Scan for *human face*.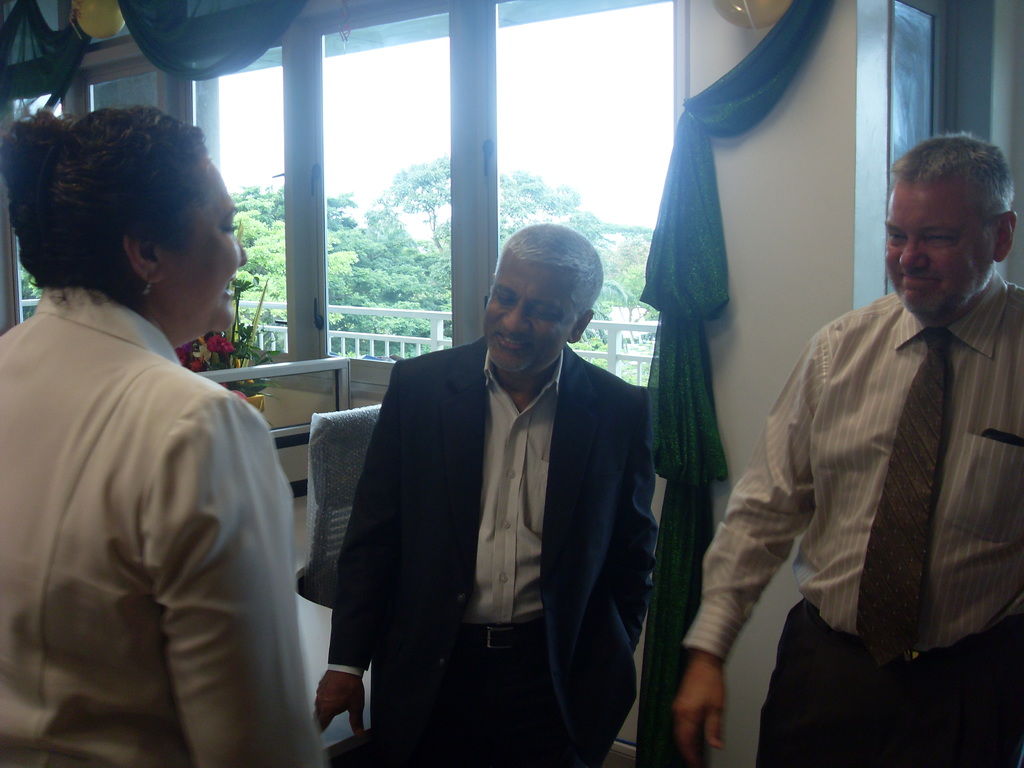
Scan result: 486 254 573 378.
